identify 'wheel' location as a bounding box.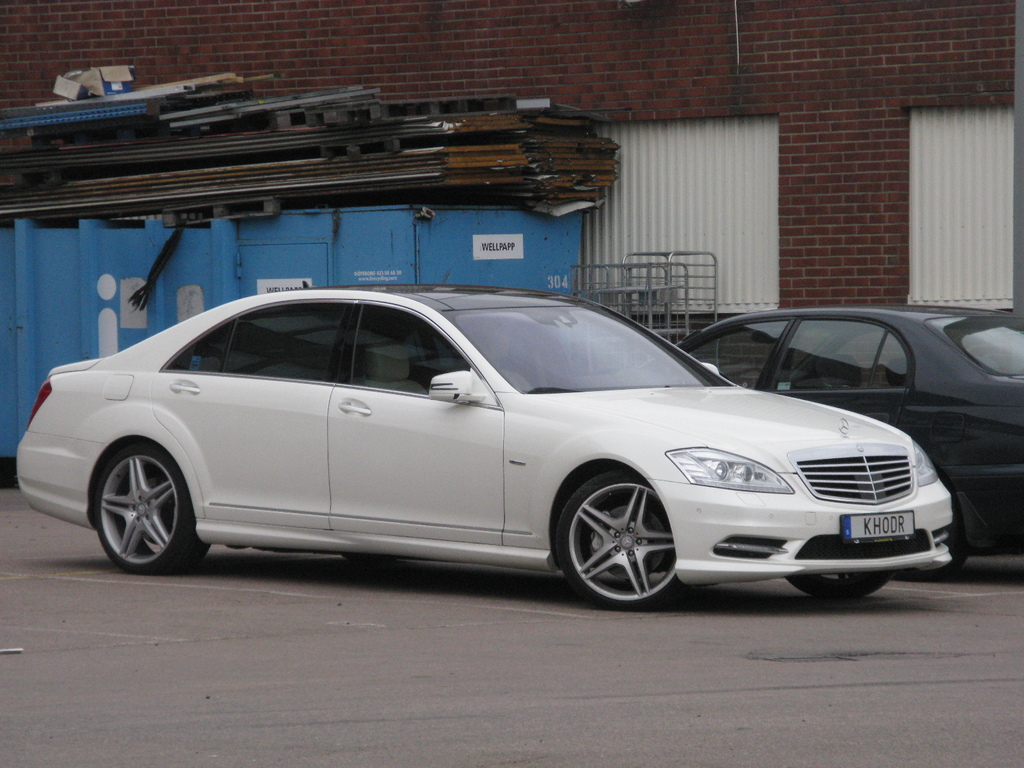
87,431,215,579.
